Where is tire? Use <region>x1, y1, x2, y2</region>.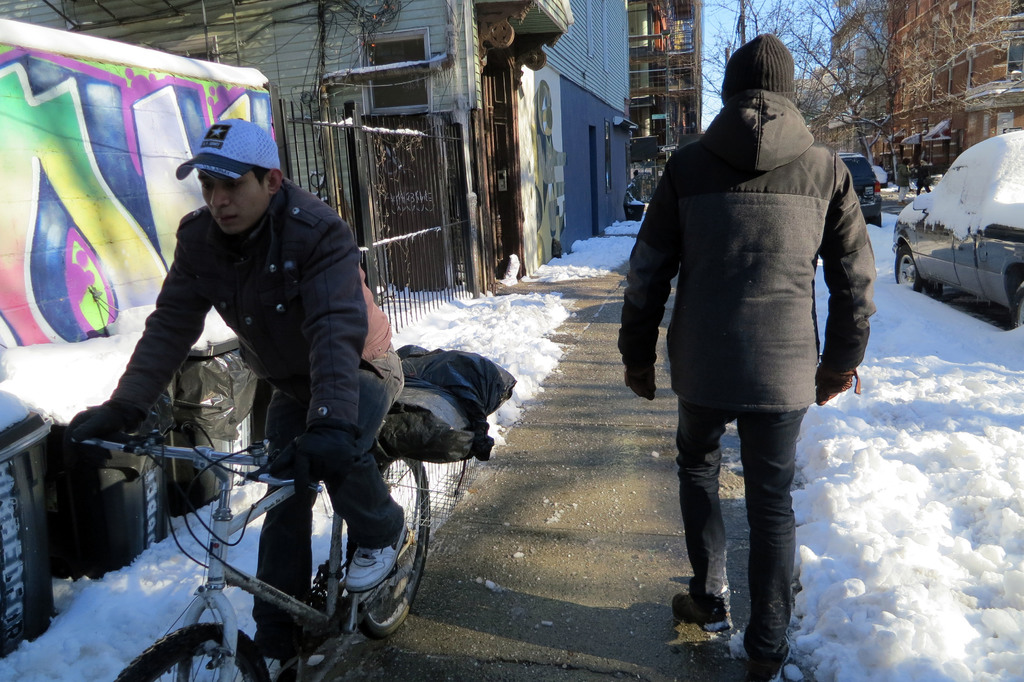
<region>344, 447, 446, 631</region>.
